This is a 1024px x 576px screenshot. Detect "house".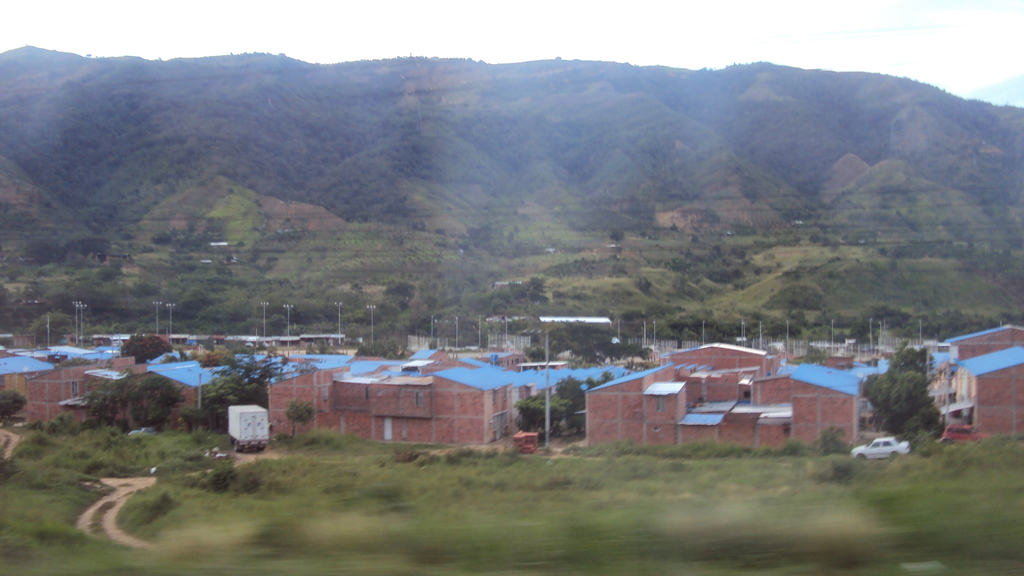
select_region(278, 359, 334, 436).
